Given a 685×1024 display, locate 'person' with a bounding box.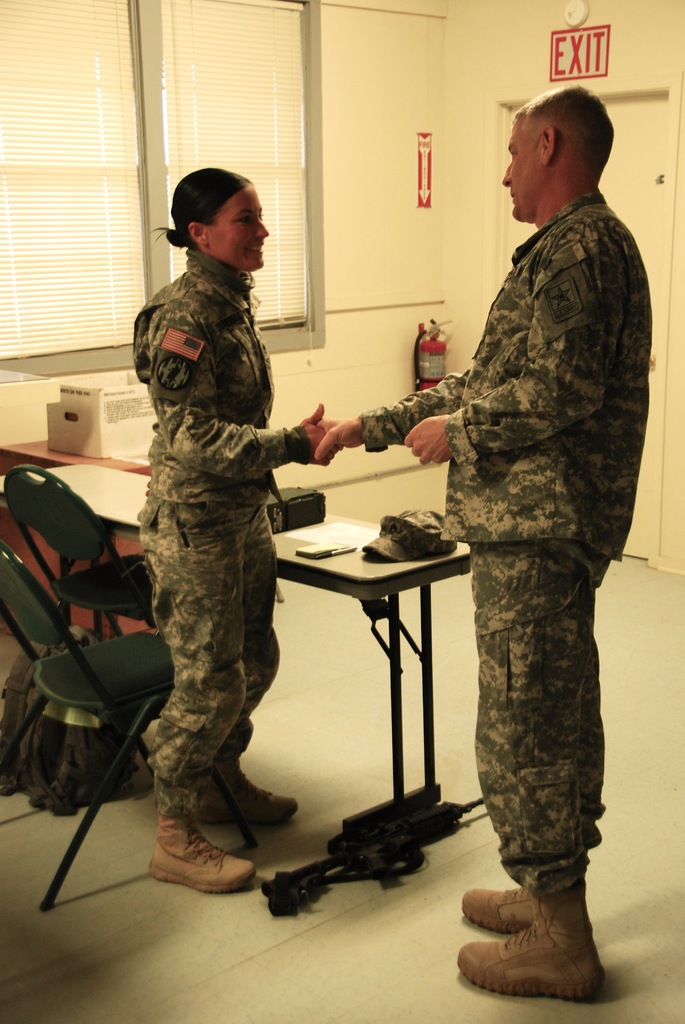
Located: x1=128 y1=164 x2=342 y2=895.
